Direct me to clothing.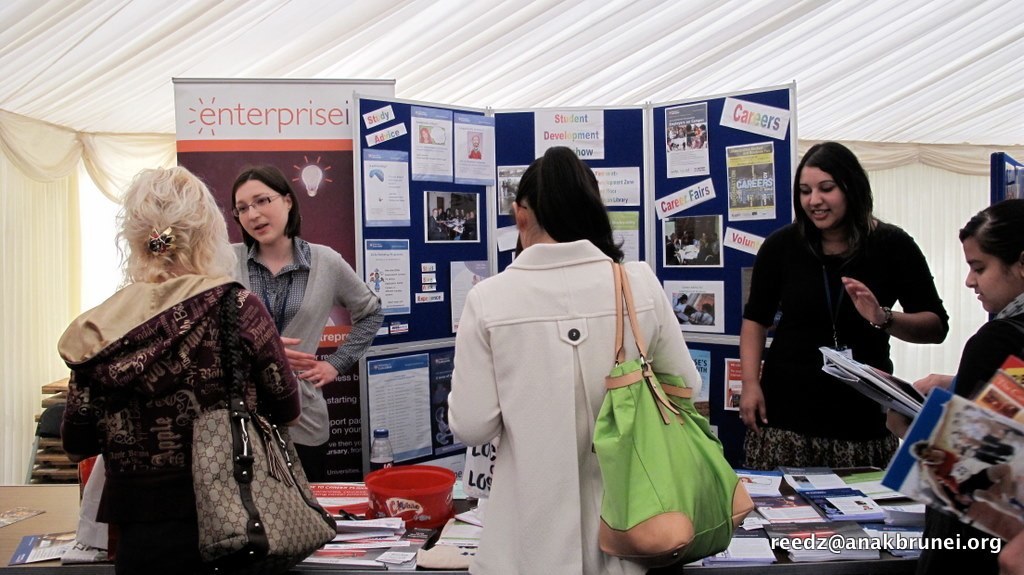
Direction: region(440, 216, 685, 568).
